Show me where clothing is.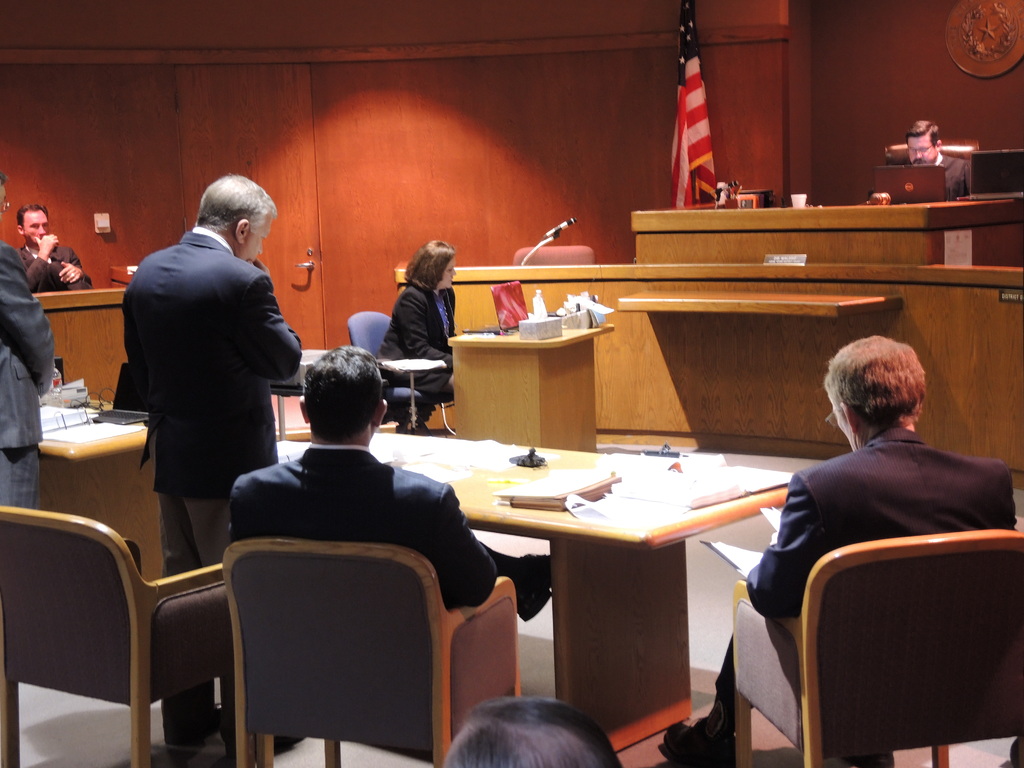
clothing is at l=370, t=279, r=461, b=424.
